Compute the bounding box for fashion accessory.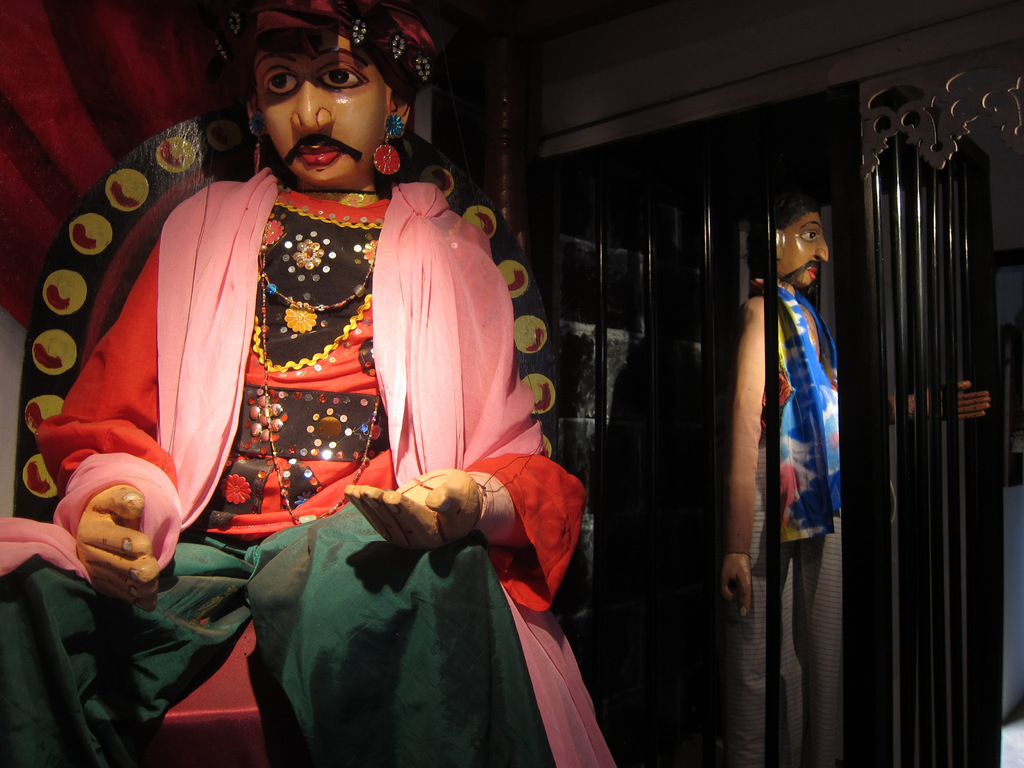
<region>246, 108, 270, 176</region>.
